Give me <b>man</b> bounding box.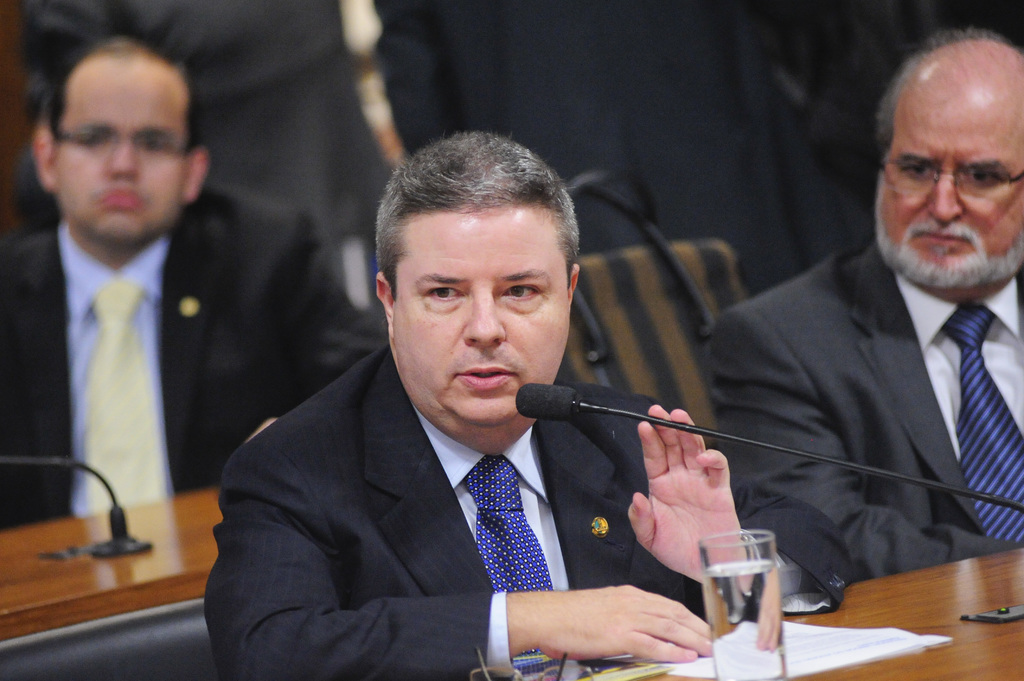
box=[0, 26, 394, 540].
